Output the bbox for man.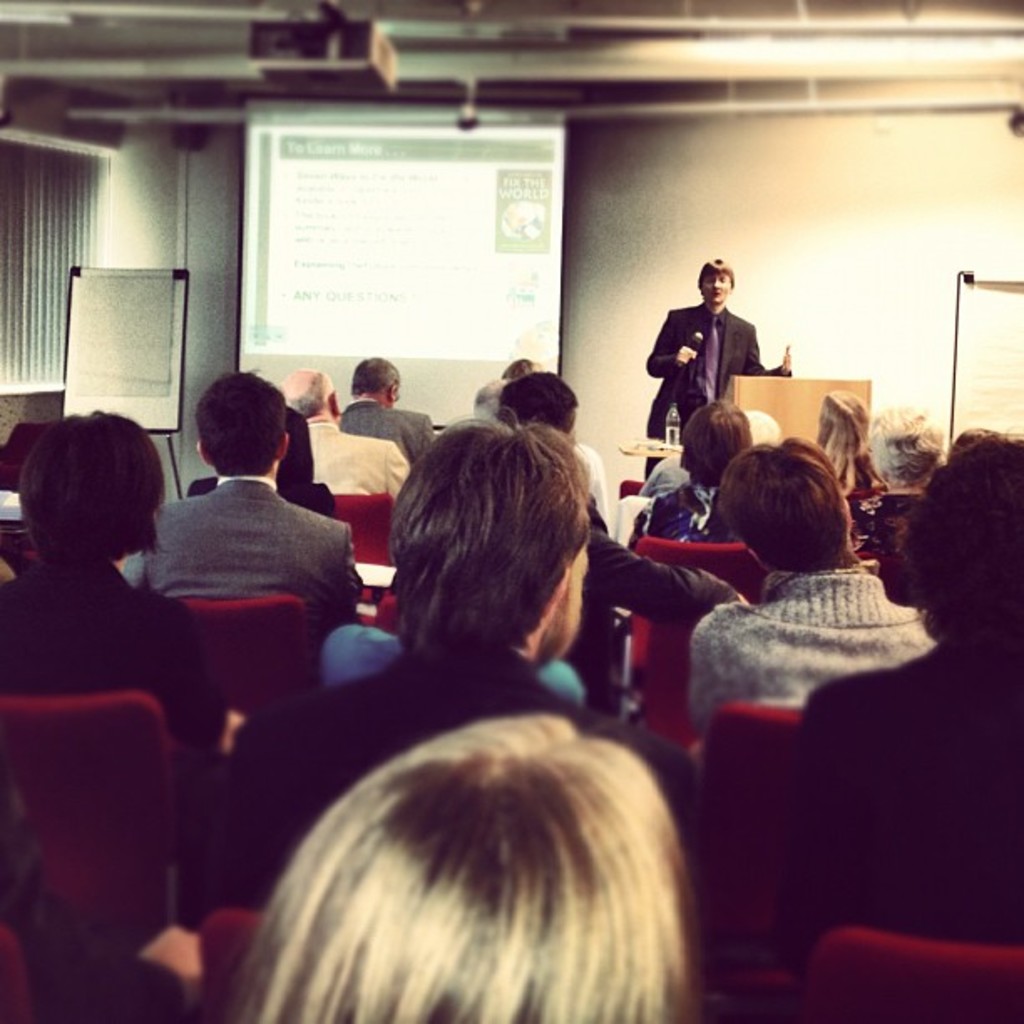
box(658, 264, 783, 427).
